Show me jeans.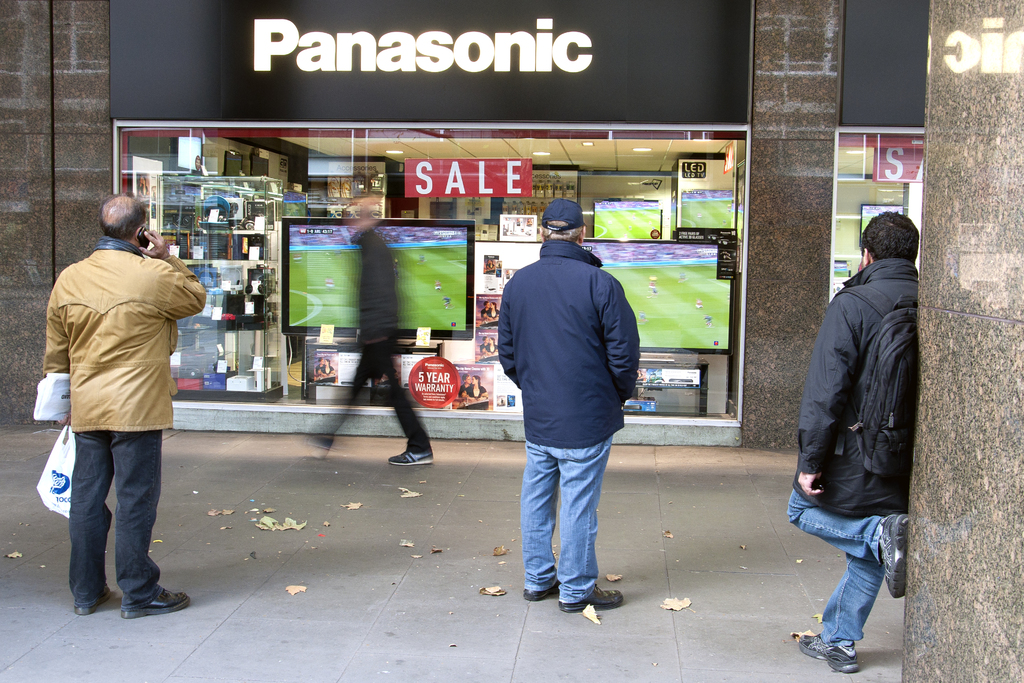
jeans is here: 68/429/159/609.
